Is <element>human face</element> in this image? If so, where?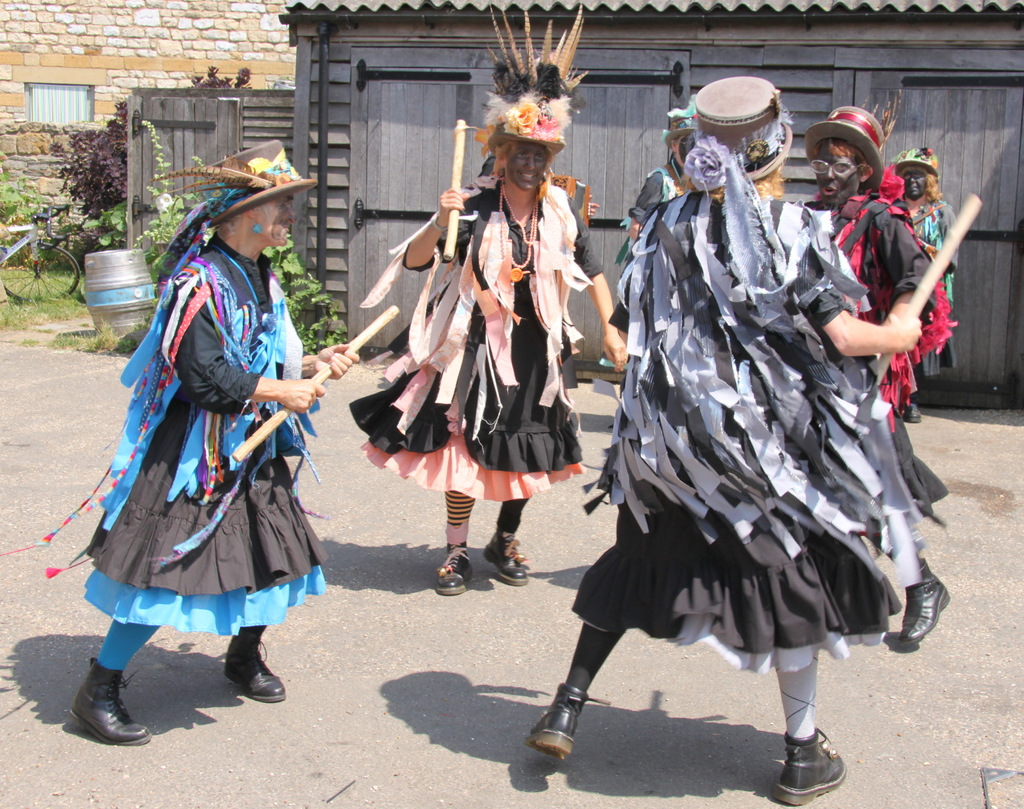
Yes, at locate(506, 138, 552, 193).
